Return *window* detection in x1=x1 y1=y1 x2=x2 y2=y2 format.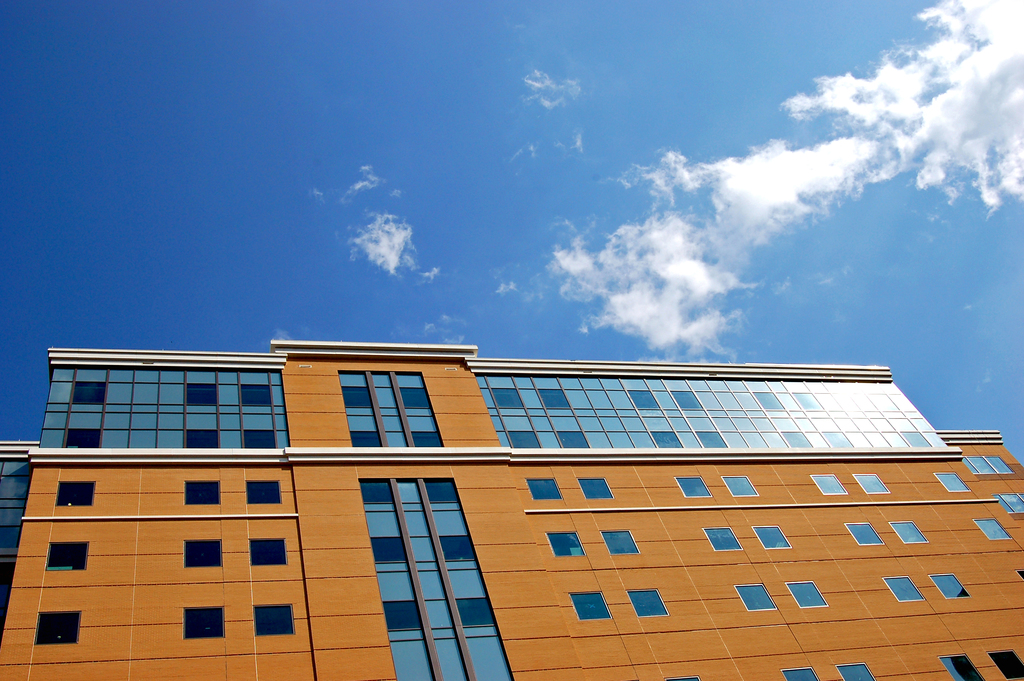
x1=55 y1=480 x2=90 y2=510.
